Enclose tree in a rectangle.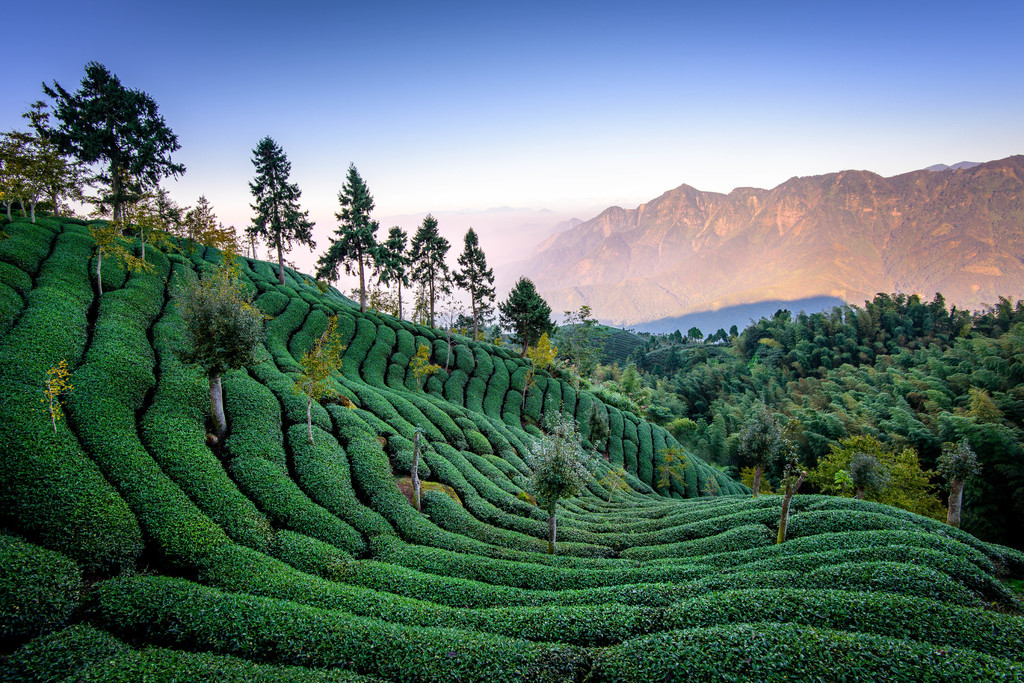
<box>517,330,568,417</box>.
